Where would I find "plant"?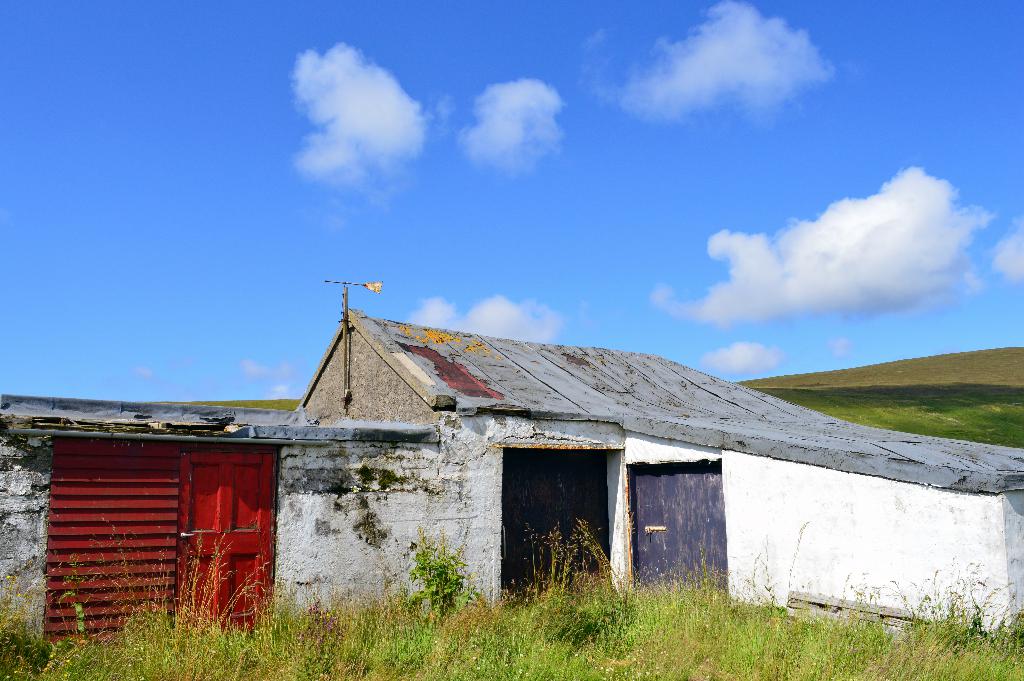
At [x1=397, y1=547, x2=476, y2=618].
